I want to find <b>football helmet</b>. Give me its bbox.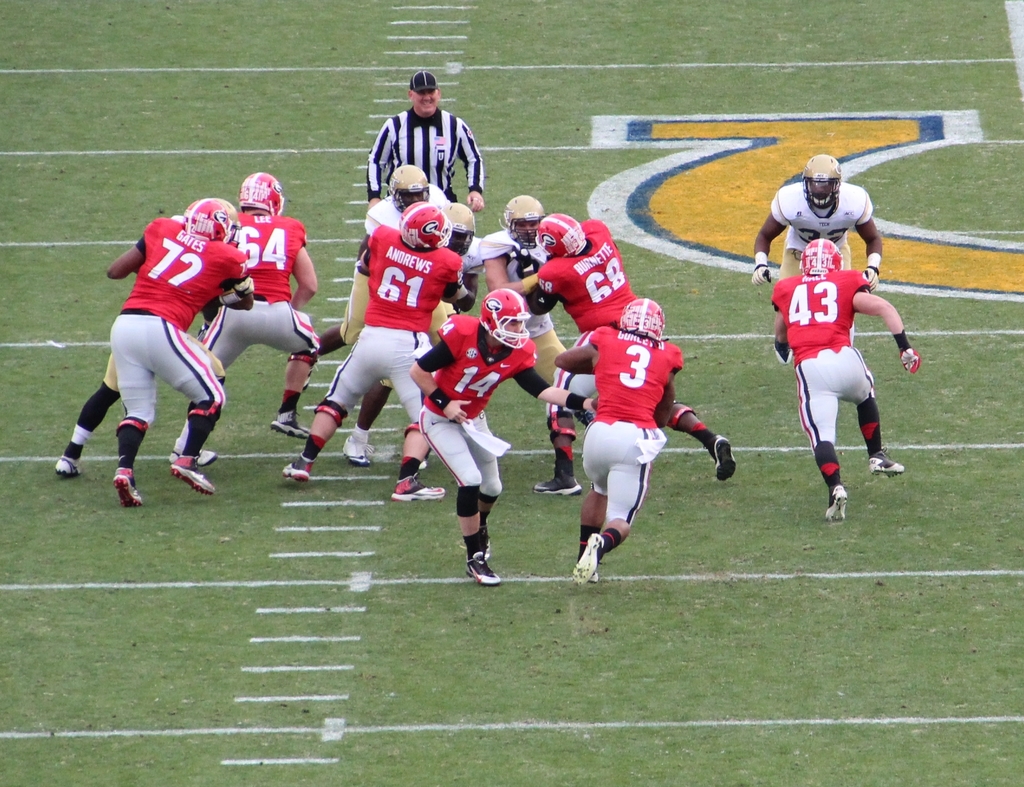
crop(498, 197, 547, 252).
